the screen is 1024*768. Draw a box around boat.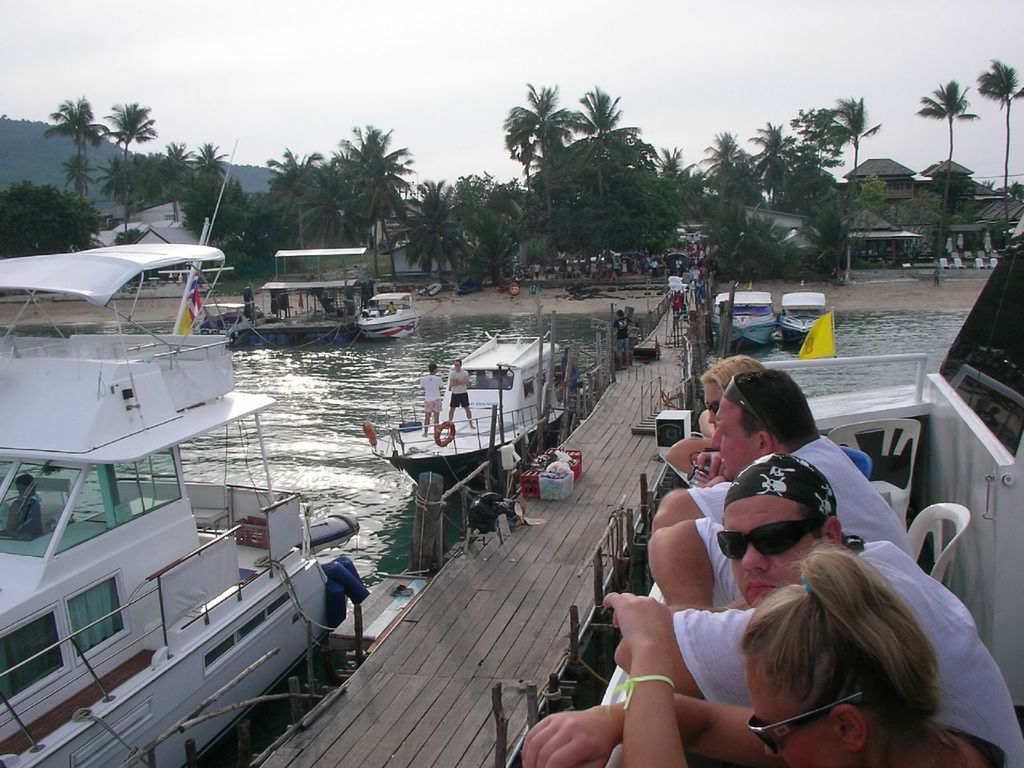
(x1=717, y1=290, x2=778, y2=359).
